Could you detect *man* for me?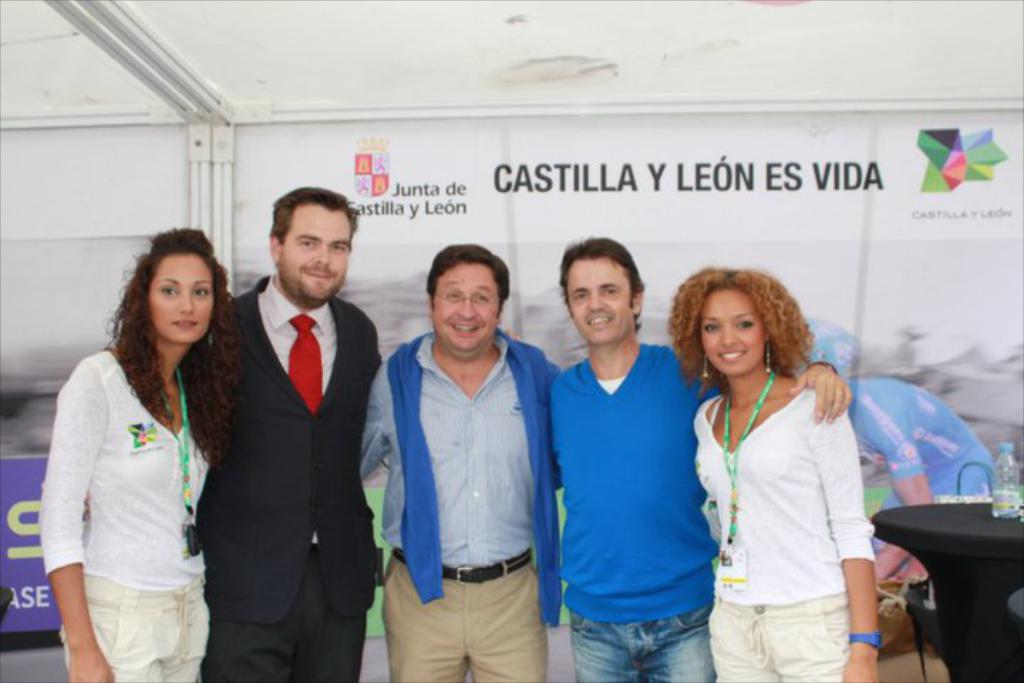
Detection result: 550 233 852 682.
